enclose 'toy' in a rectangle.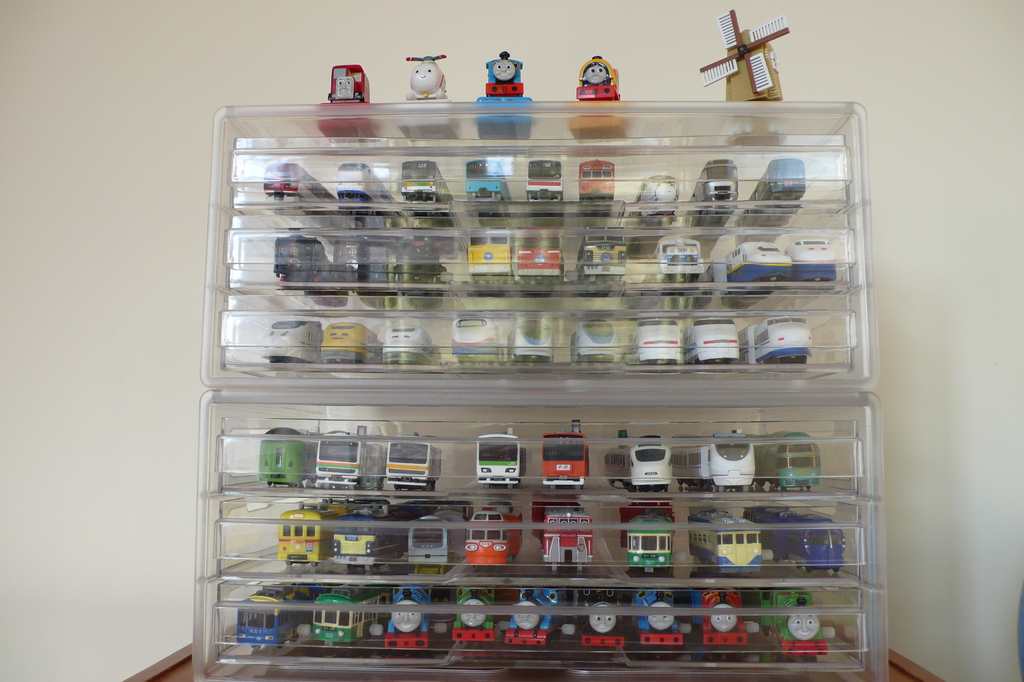
579/223/635/288.
